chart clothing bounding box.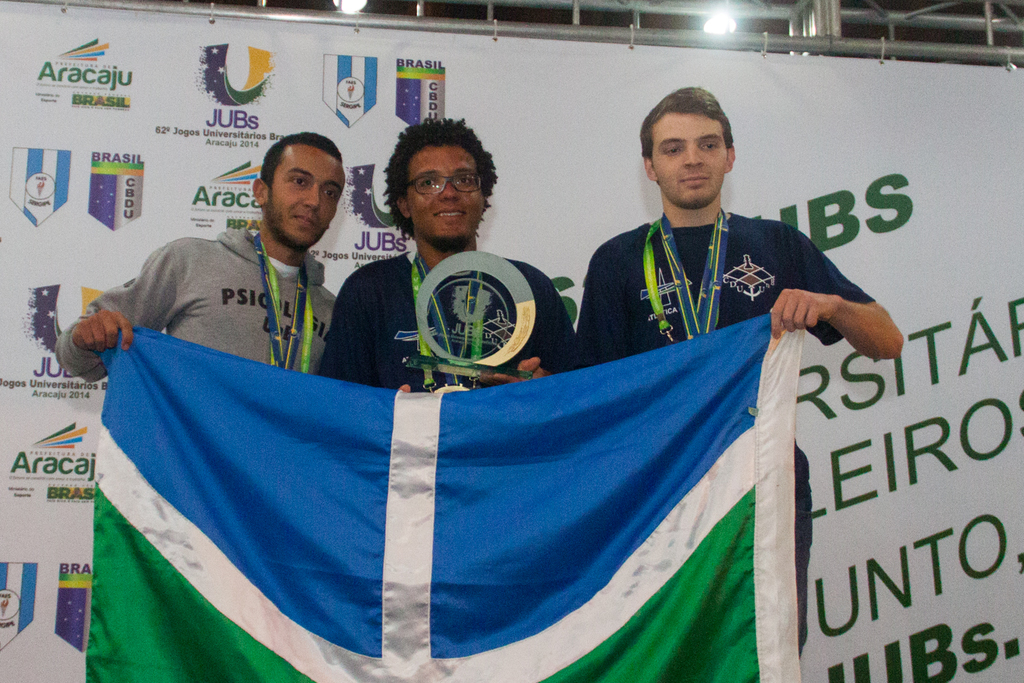
Charted: 325/236/575/407.
